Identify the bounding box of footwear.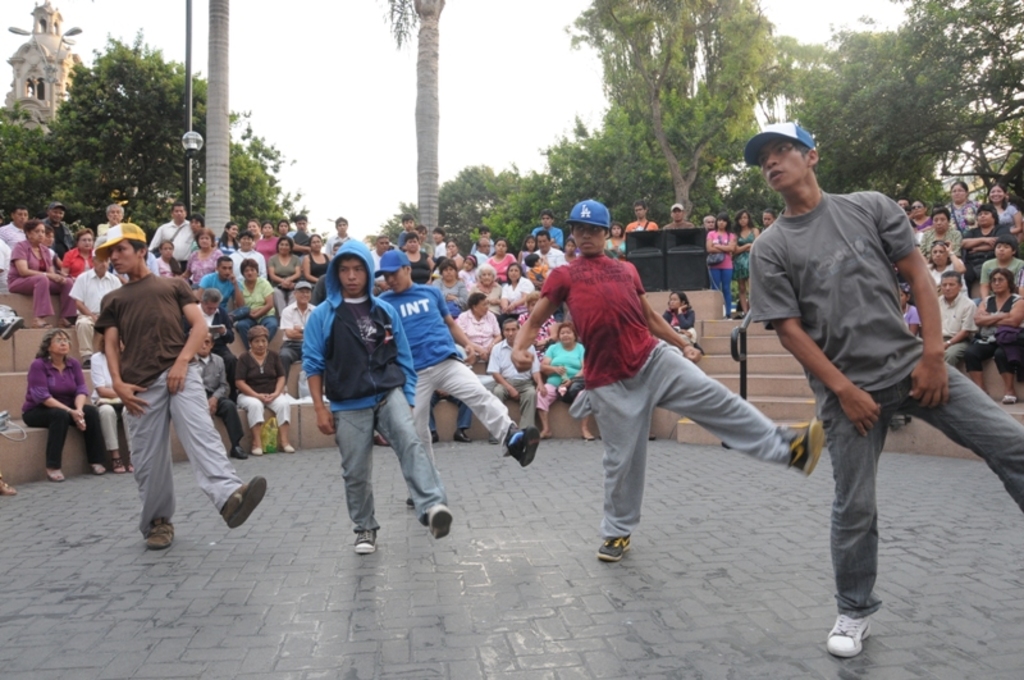
{"x1": 791, "y1": 419, "x2": 818, "y2": 475}.
